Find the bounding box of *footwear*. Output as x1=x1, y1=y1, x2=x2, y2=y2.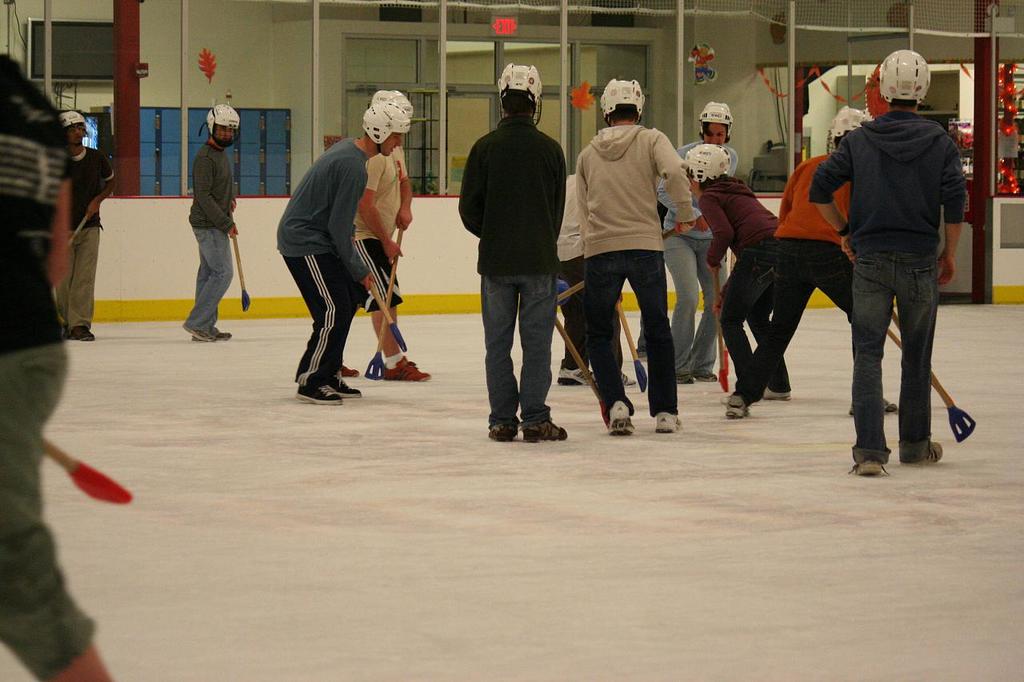
x1=382, y1=356, x2=427, y2=385.
